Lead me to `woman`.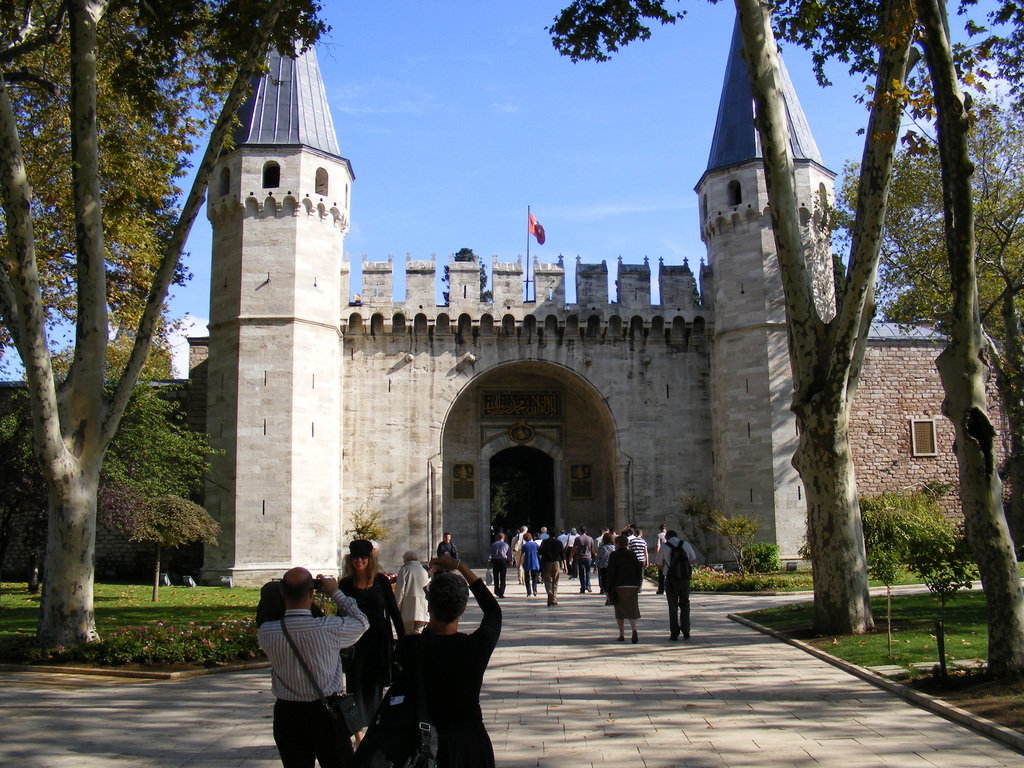
Lead to 602, 533, 639, 645.
